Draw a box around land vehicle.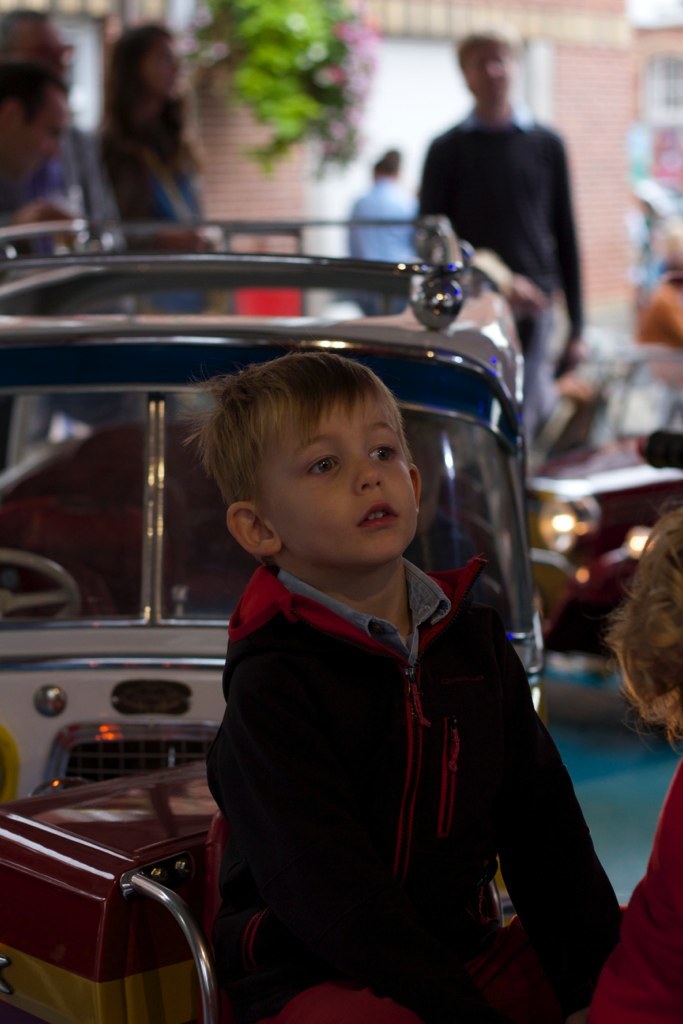
(525, 348, 682, 653).
